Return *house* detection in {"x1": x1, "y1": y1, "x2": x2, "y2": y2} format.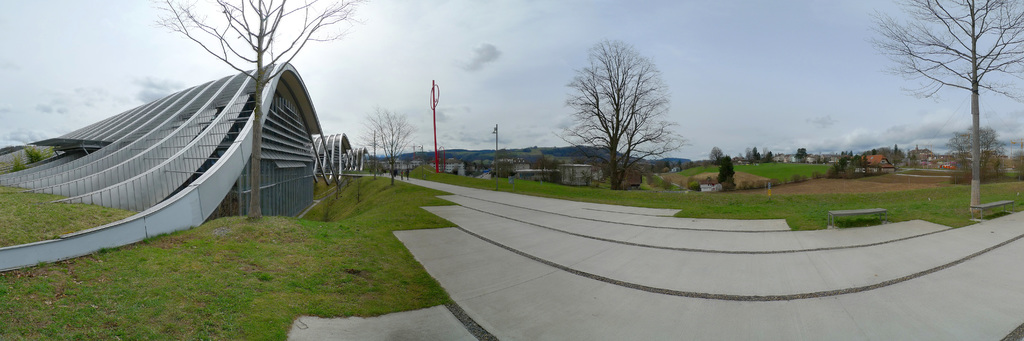
{"x1": 309, "y1": 136, "x2": 360, "y2": 177}.
